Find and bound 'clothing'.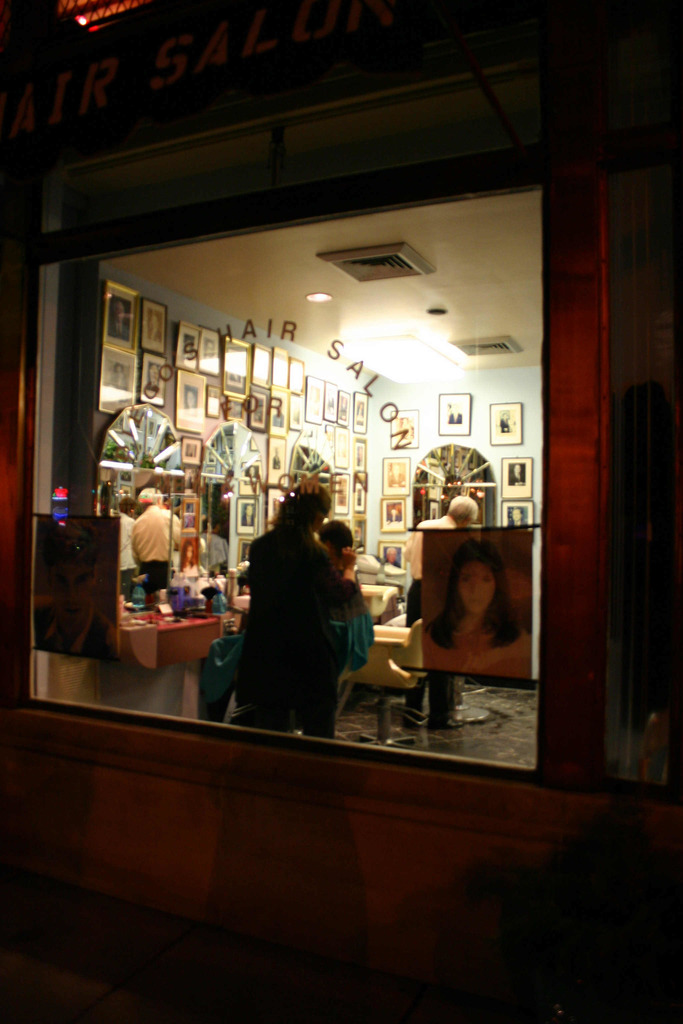
Bound: 128, 502, 182, 568.
